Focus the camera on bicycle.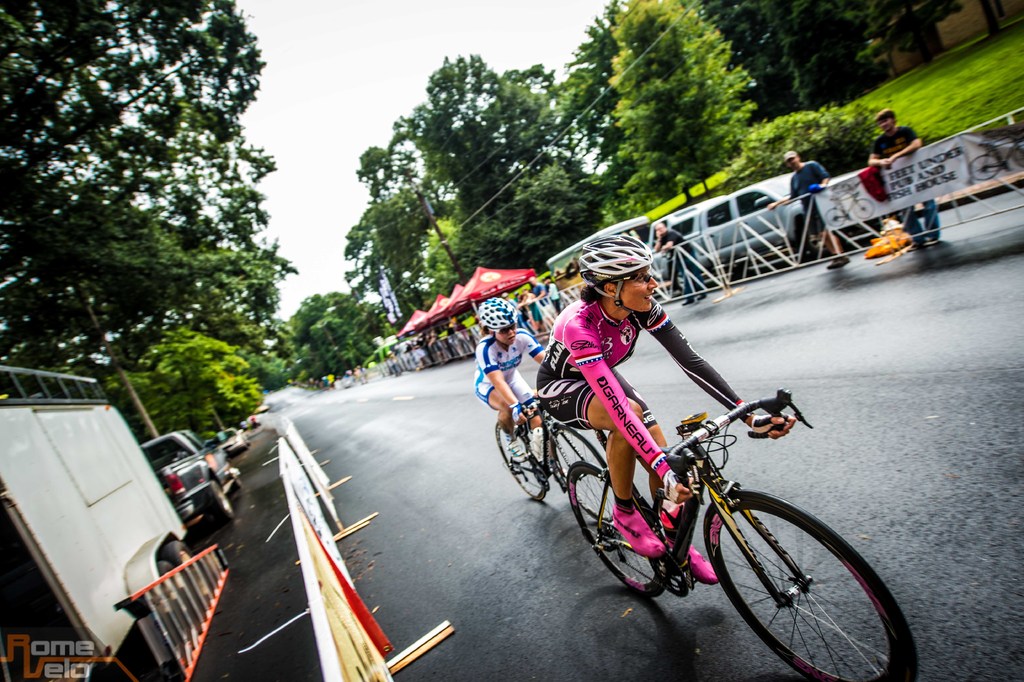
Focus region: bbox(493, 397, 607, 494).
